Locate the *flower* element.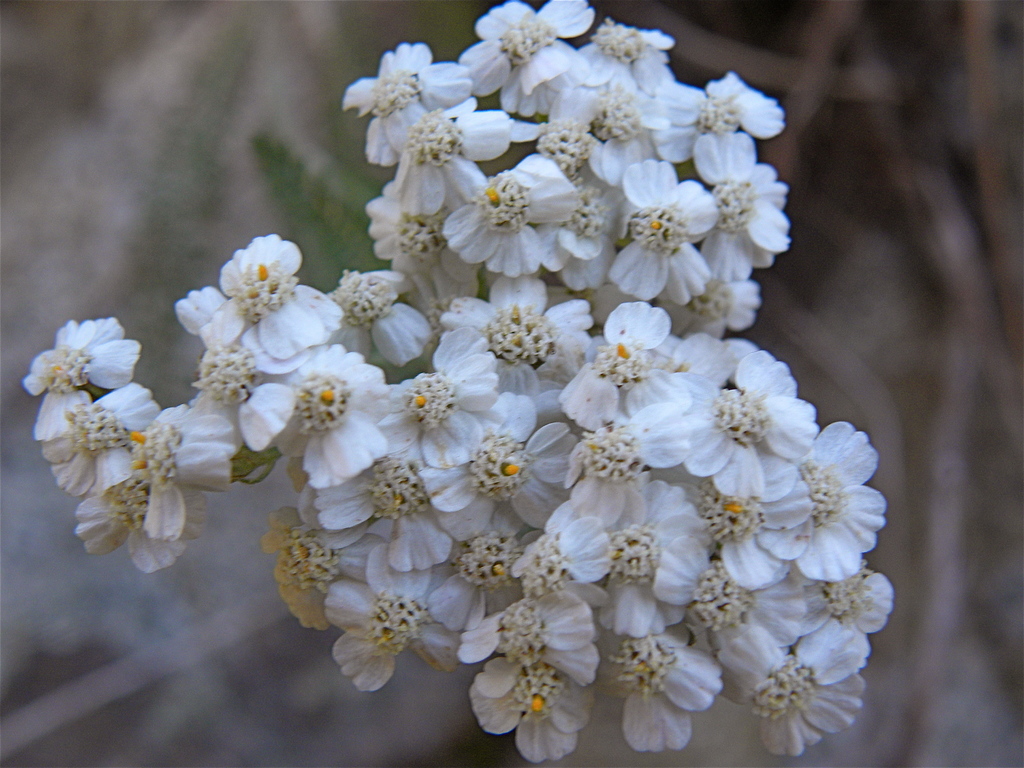
Element bbox: bbox=(19, 316, 143, 443).
